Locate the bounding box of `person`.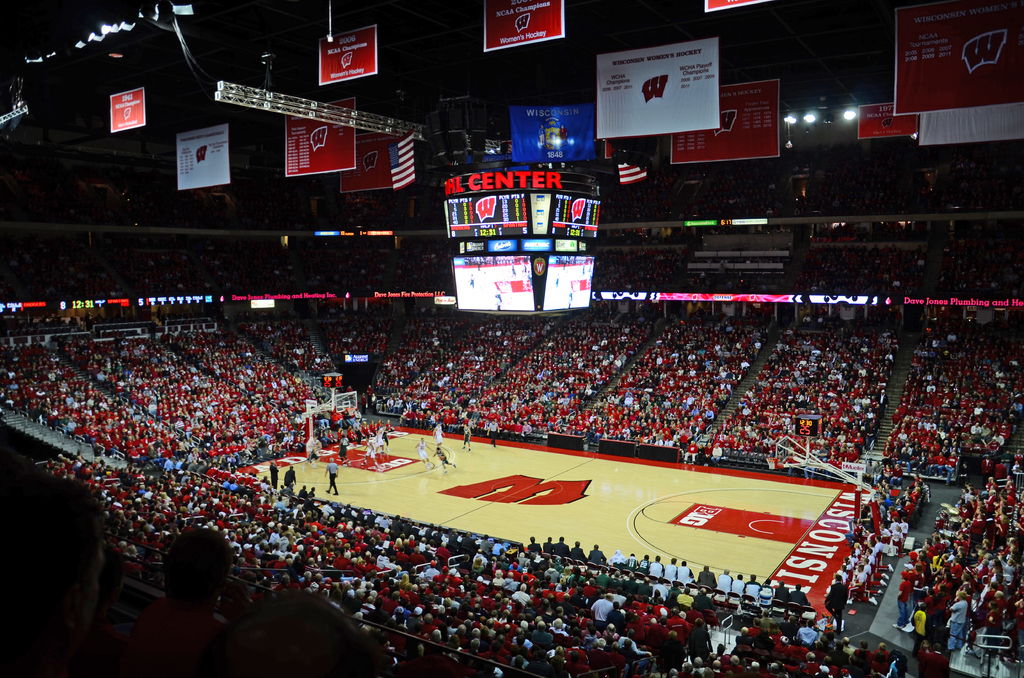
Bounding box: <box>662,555,676,583</box>.
